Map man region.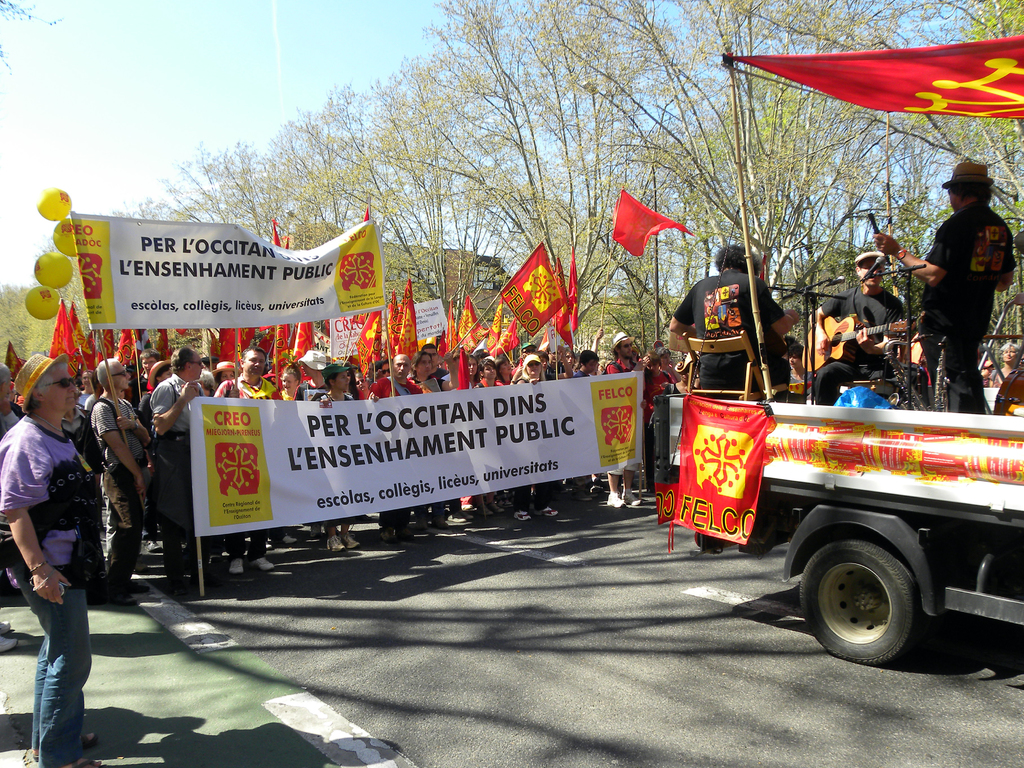
Mapped to (left=412, top=342, right=459, bottom=531).
